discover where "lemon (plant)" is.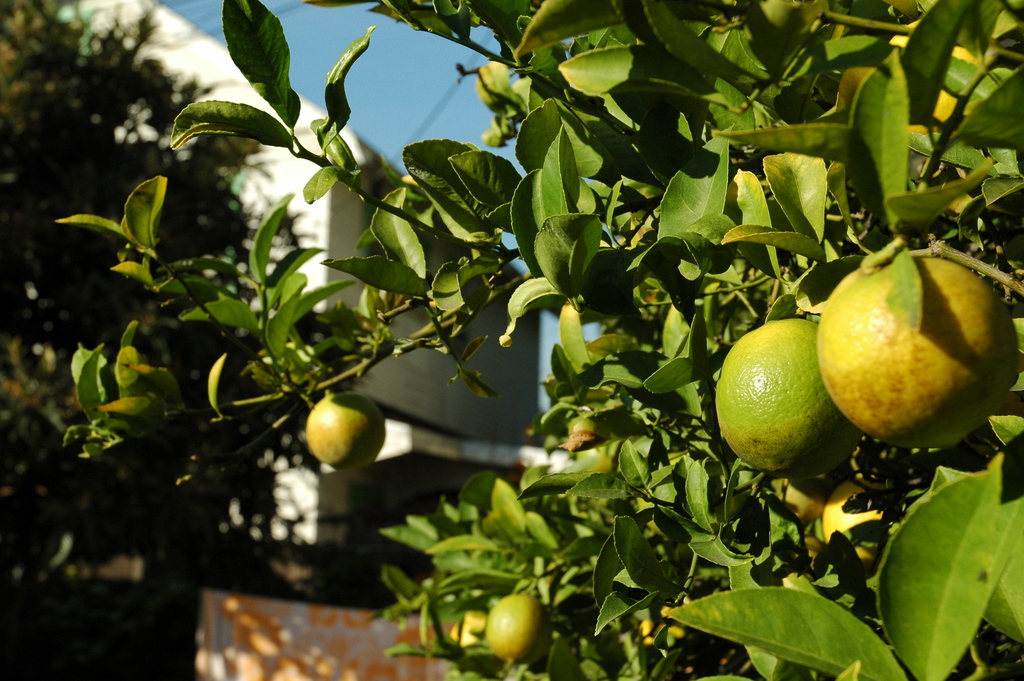
Discovered at 816, 251, 1023, 454.
